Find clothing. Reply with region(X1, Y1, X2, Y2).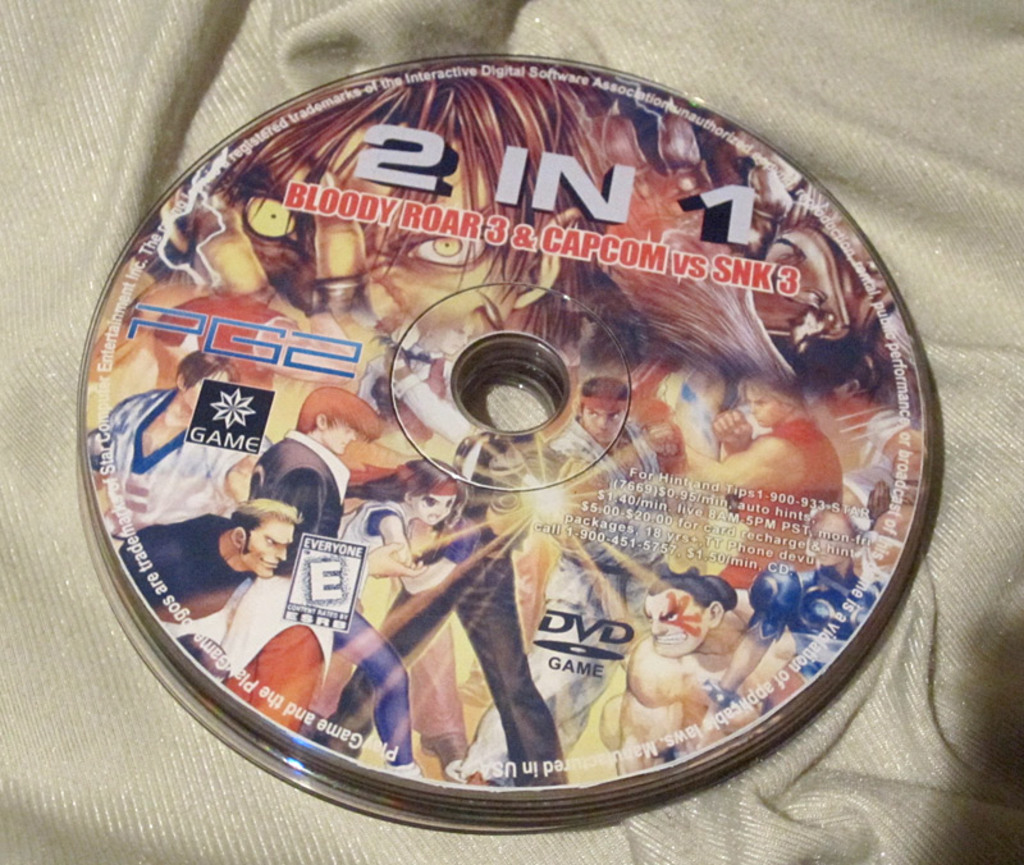
region(257, 427, 415, 779).
